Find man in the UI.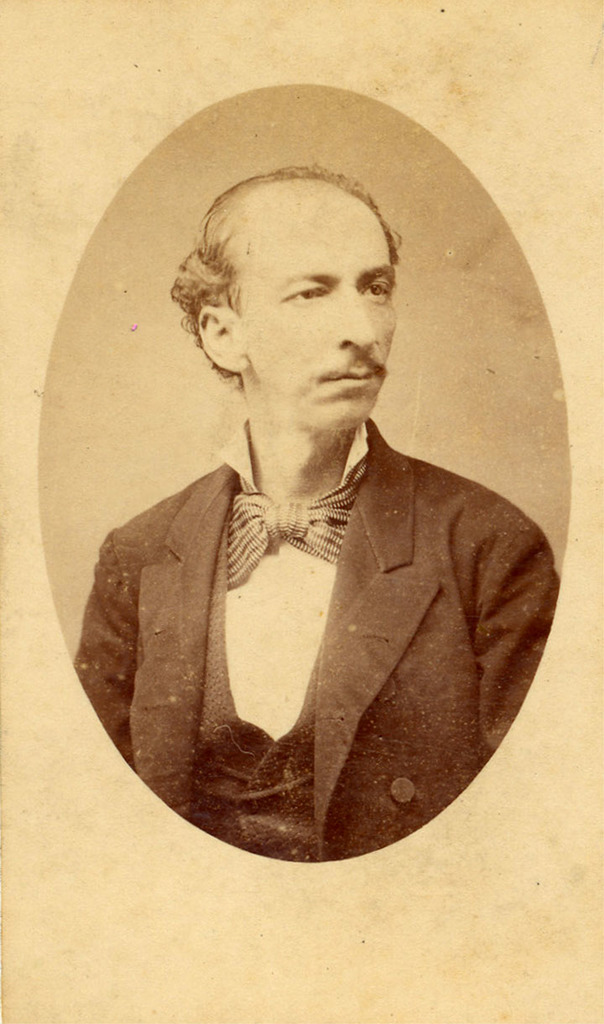
UI element at 92 99 585 870.
